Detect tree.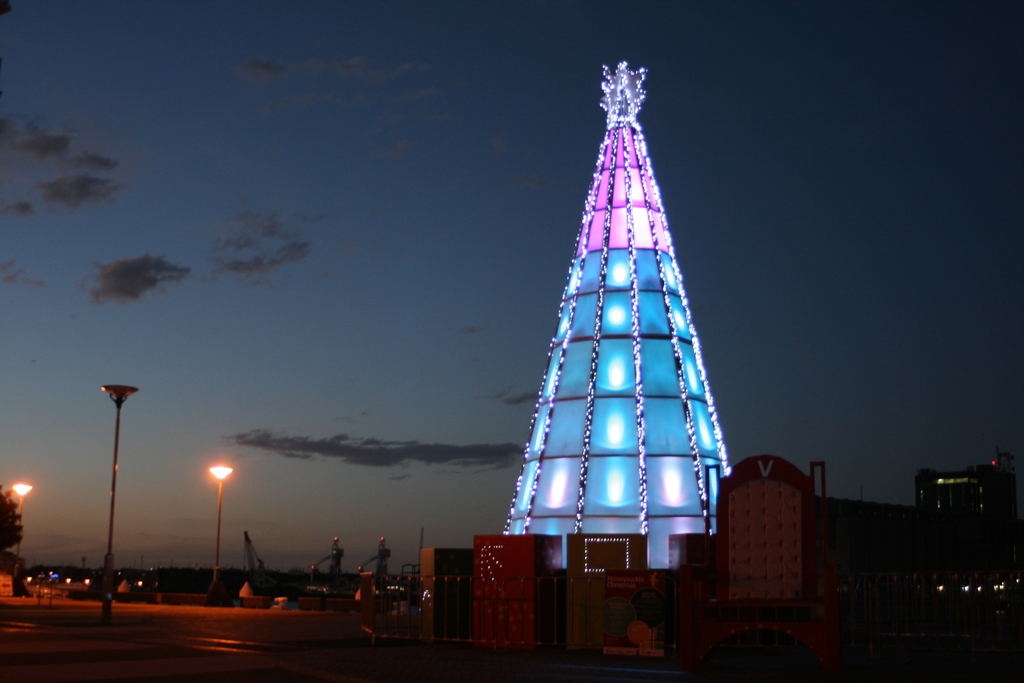
Detected at l=0, t=488, r=24, b=555.
